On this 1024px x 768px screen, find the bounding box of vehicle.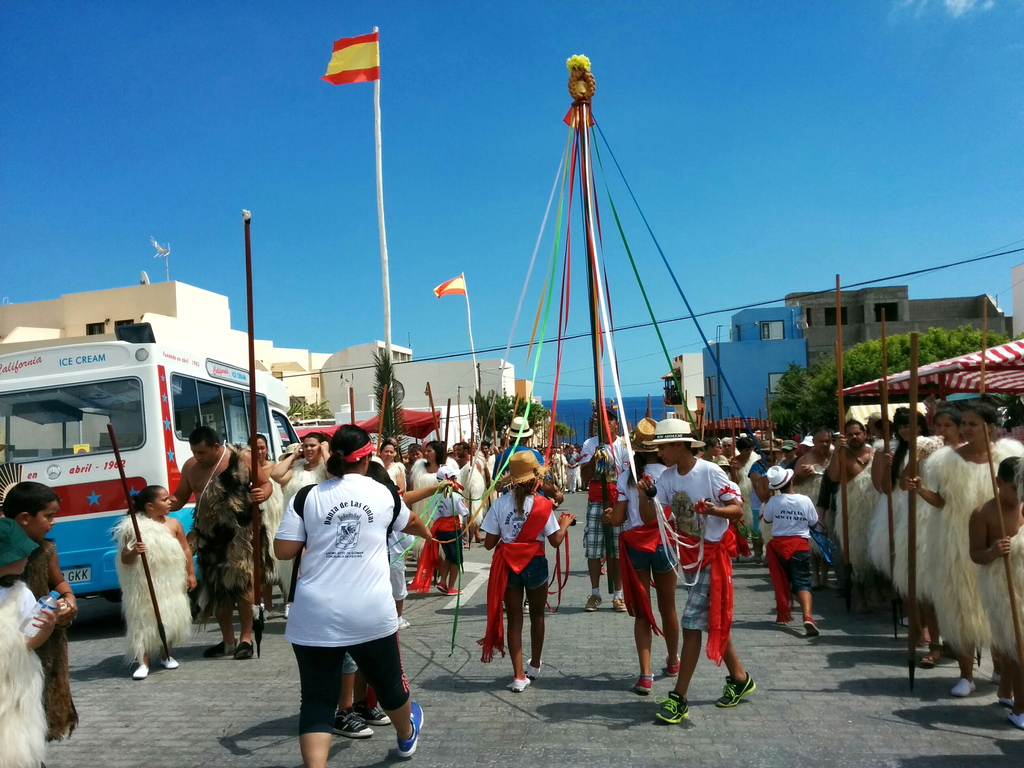
Bounding box: [33, 269, 270, 598].
